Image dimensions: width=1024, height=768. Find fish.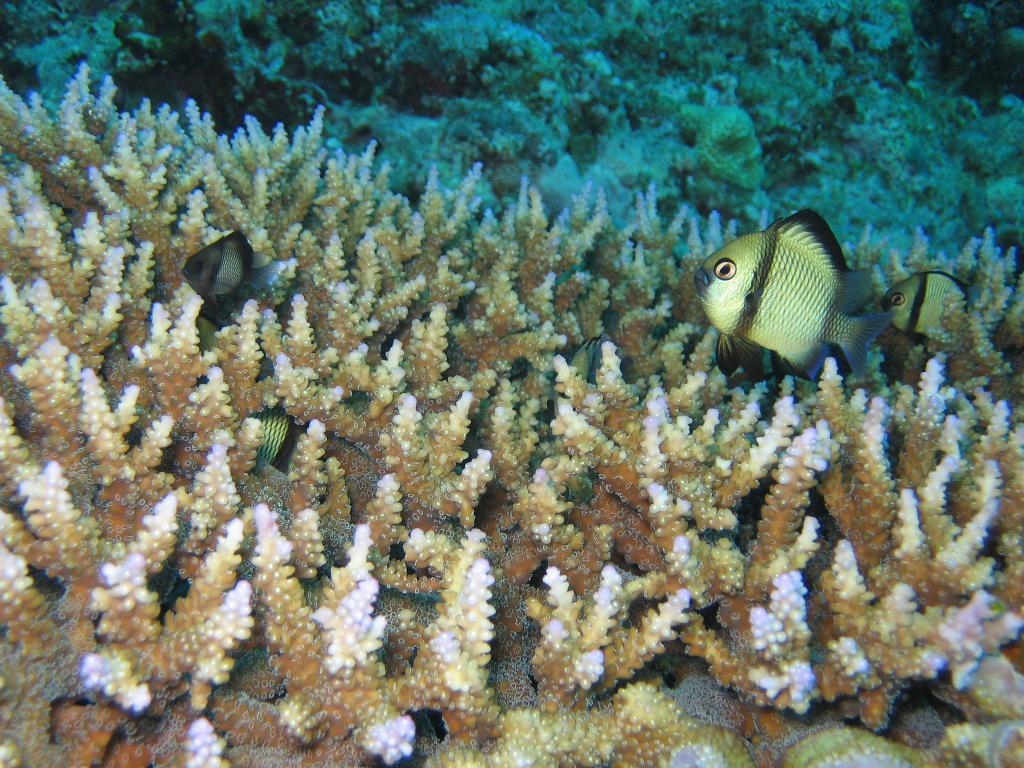
248:406:294:464.
